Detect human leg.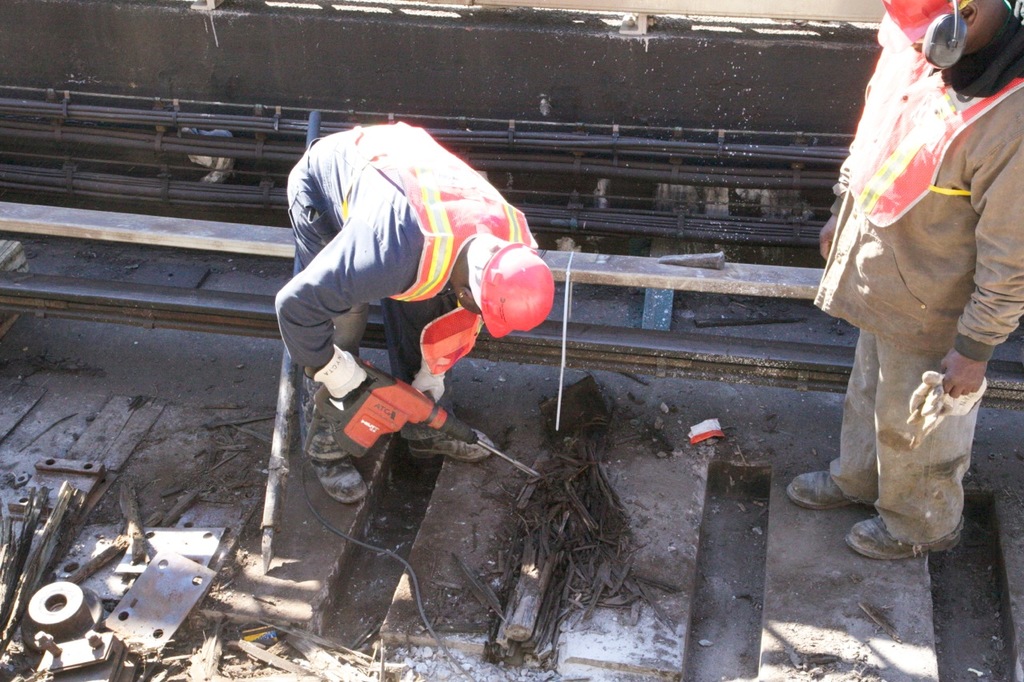
Detected at locate(779, 335, 881, 511).
